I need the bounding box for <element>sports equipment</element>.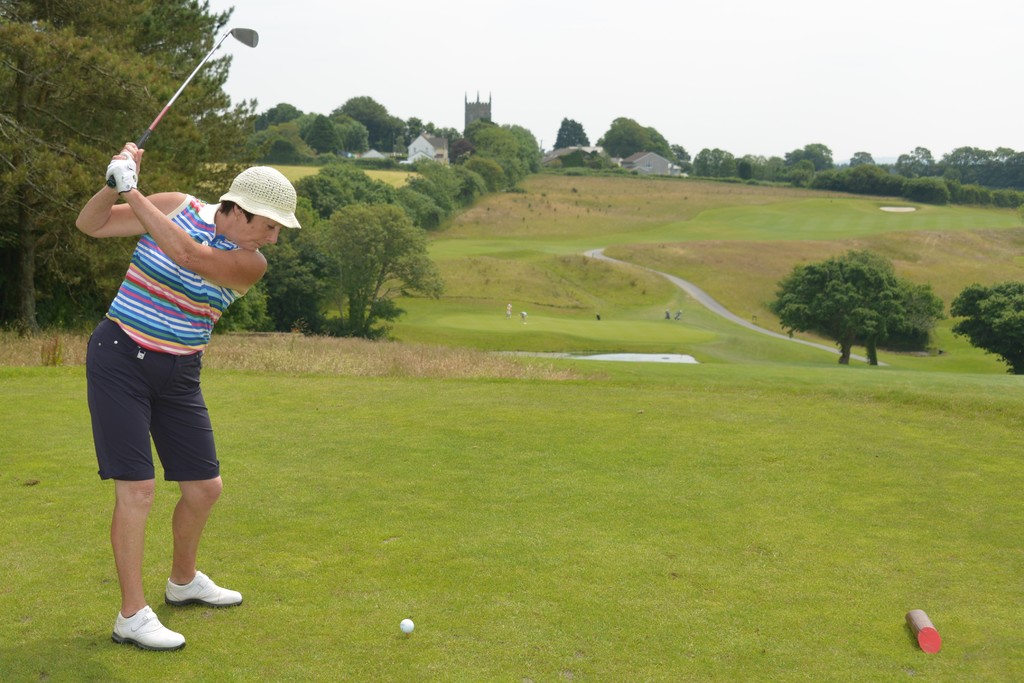
Here it is: box(164, 569, 248, 607).
